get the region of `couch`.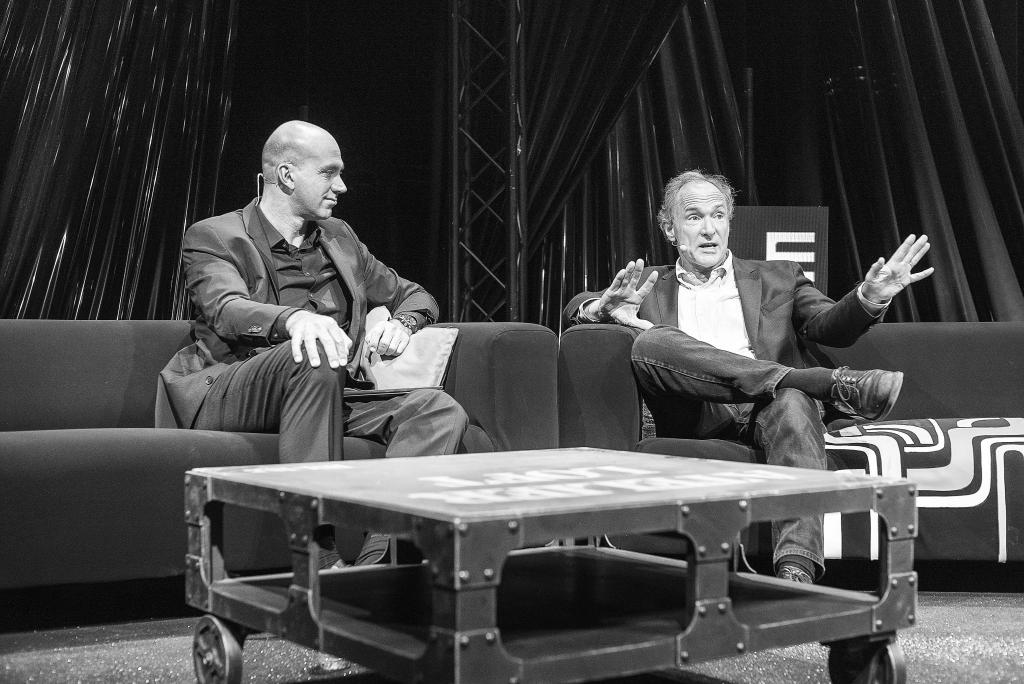
<bbox>557, 321, 1023, 567</bbox>.
